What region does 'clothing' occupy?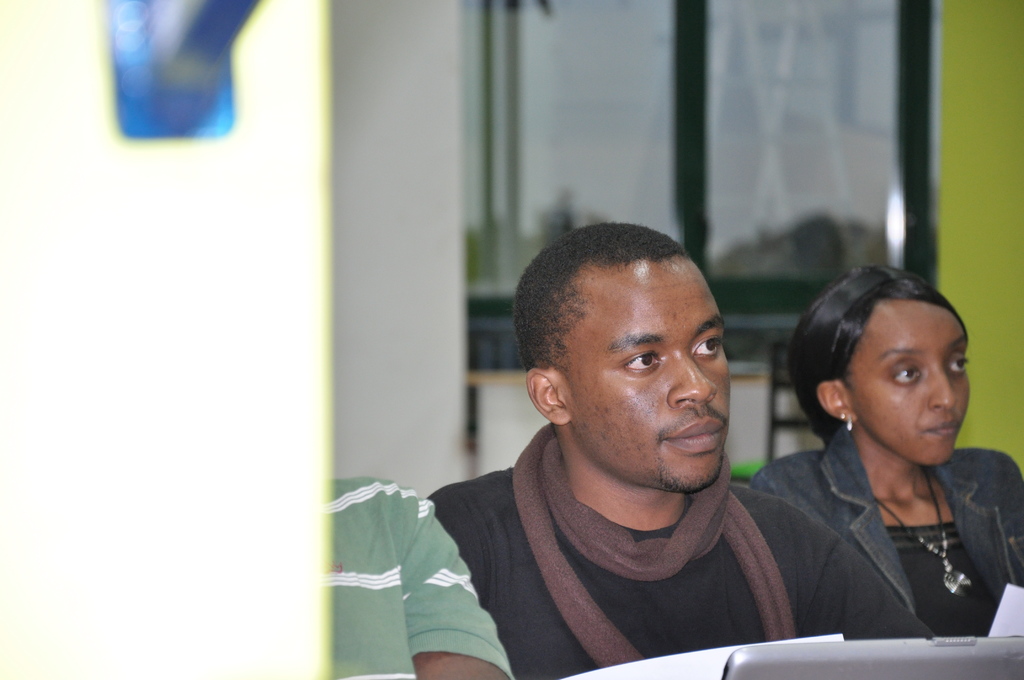
[755,424,1023,640].
